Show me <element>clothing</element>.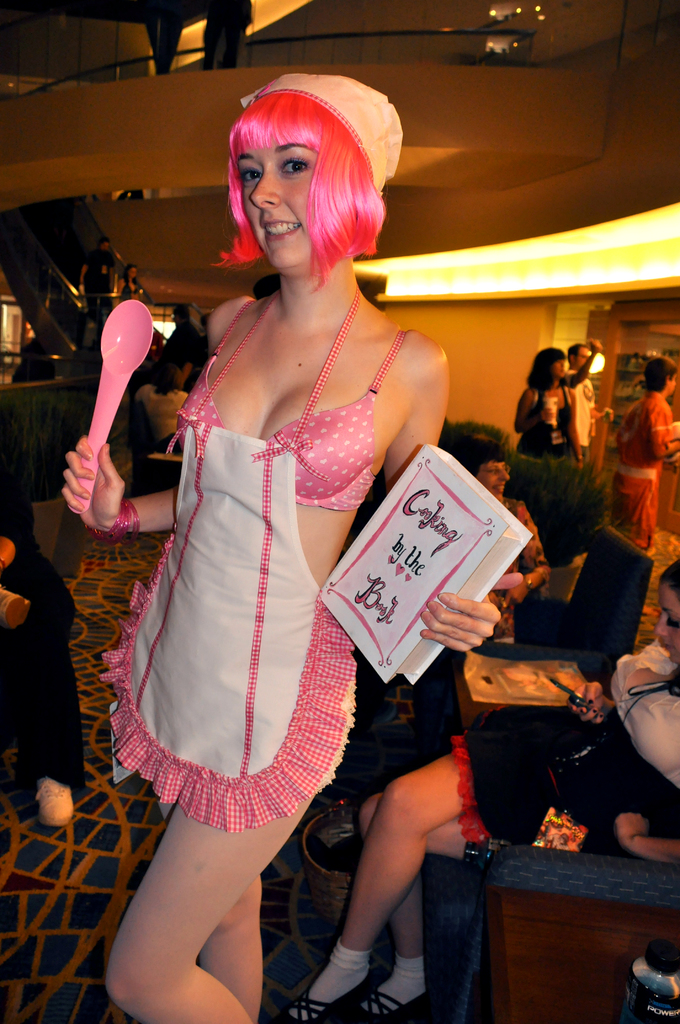
<element>clothing</element> is here: l=0, t=419, r=84, b=791.
